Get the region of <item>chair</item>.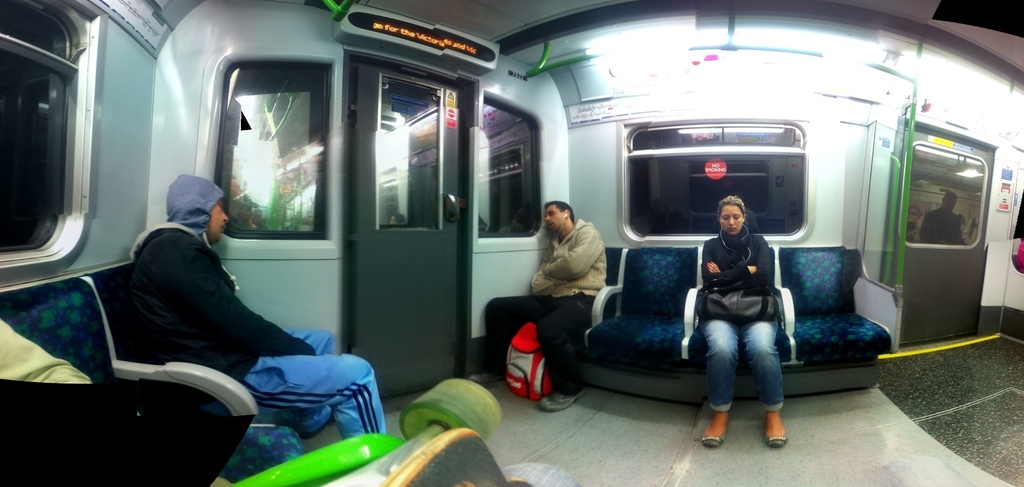
x1=584, y1=244, x2=703, y2=377.
